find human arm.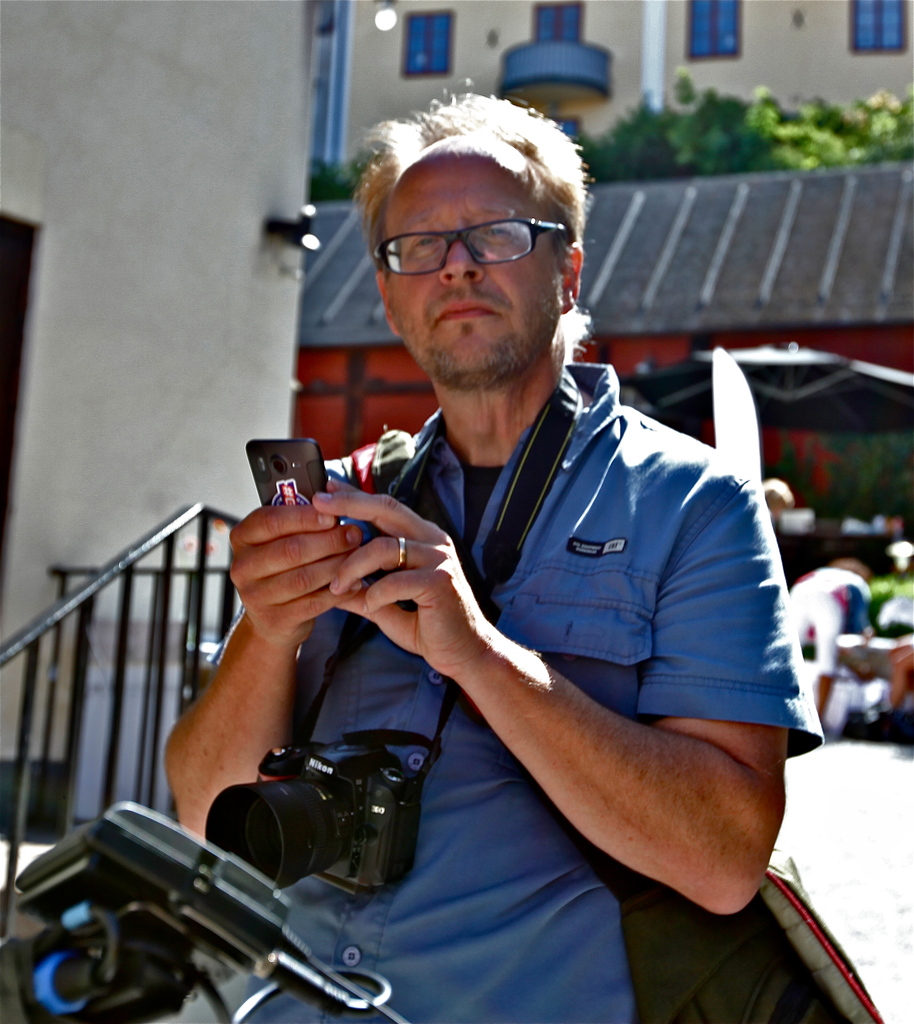
<region>360, 473, 787, 922</region>.
